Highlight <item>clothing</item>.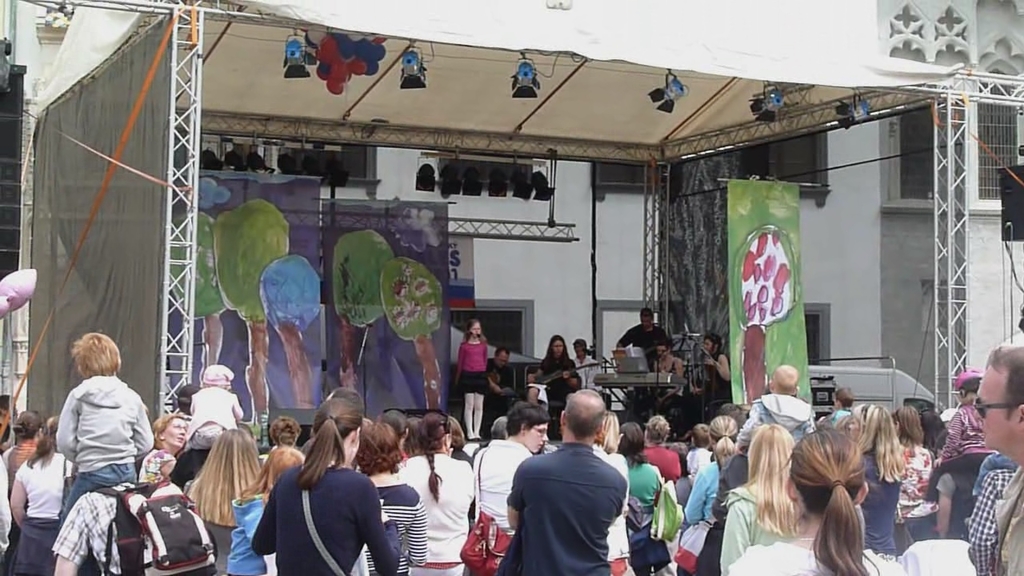
Highlighted region: bbox=[967, 468, 1012, 575].
